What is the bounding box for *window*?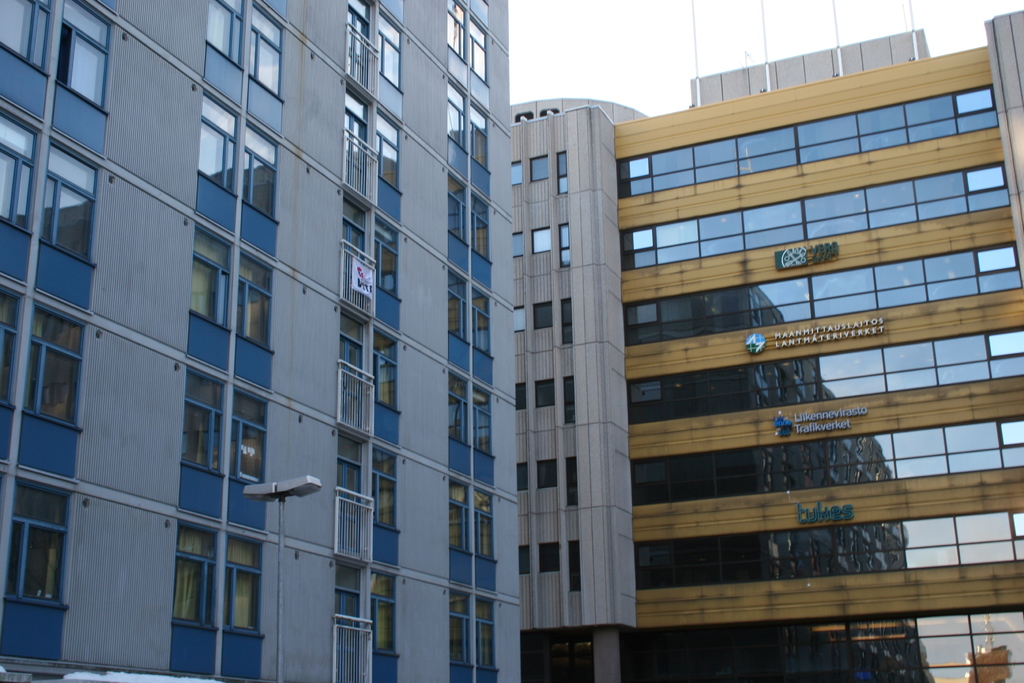
{"x1": 950, "y1": 84, "x2": 995, "y2": 115}.
